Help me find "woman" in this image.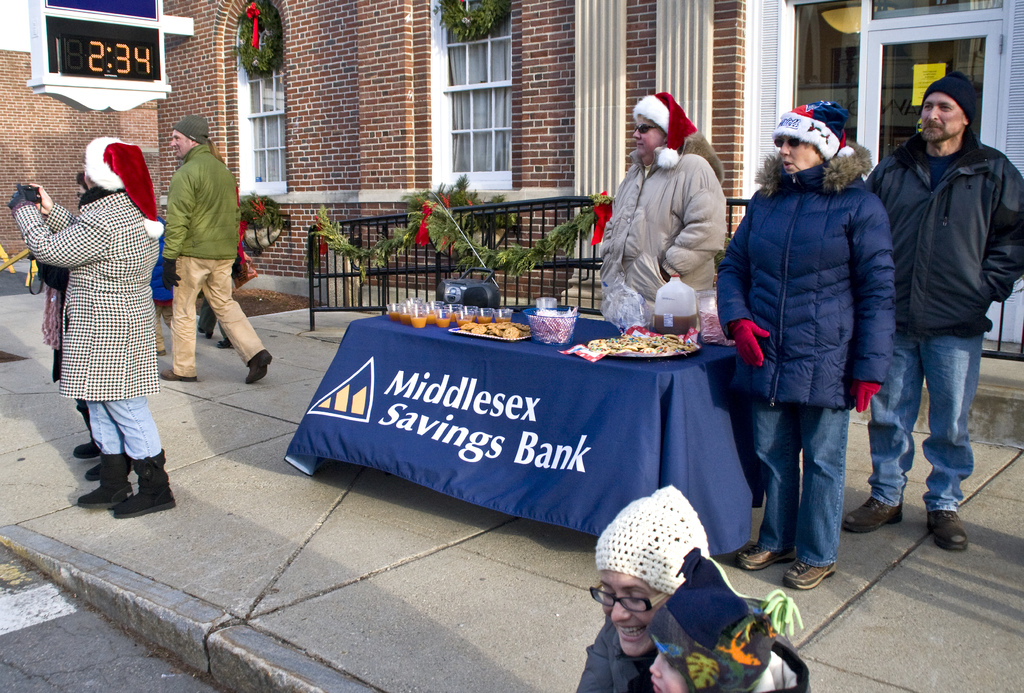
Found it: bbox(186, 132, 263, 346).
